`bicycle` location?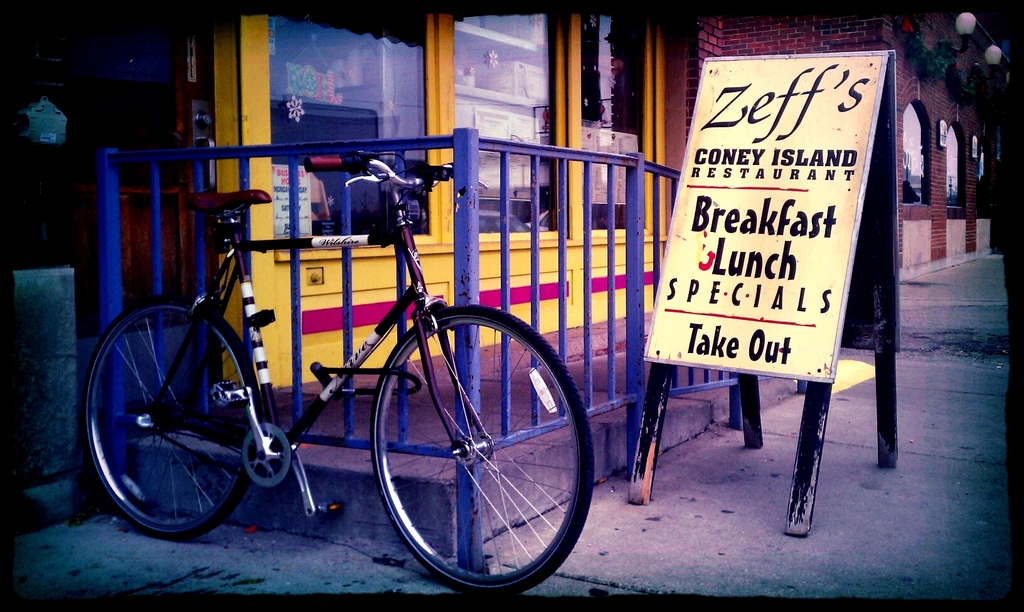
box(92, 125, 601, 572)
